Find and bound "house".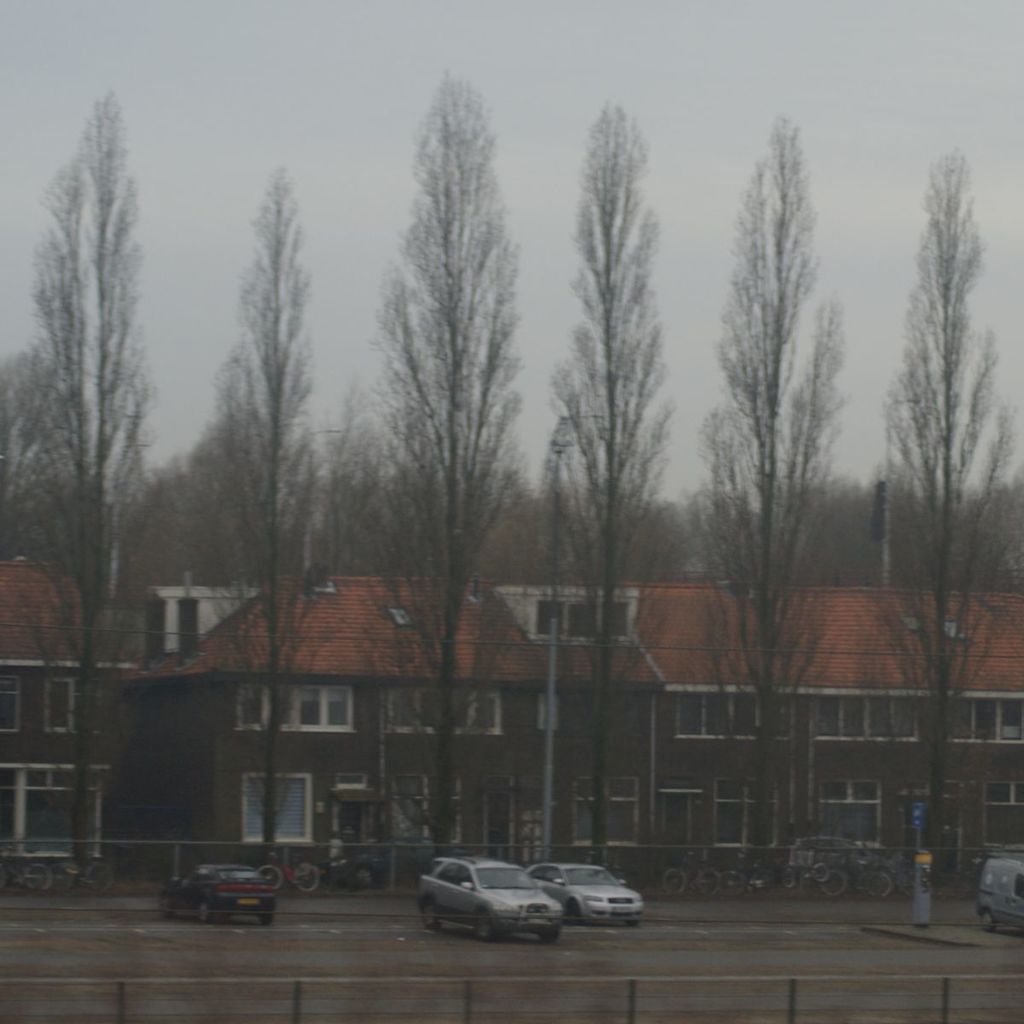
Bound: [x1=0, y1=549, x2=143, y2=836].
